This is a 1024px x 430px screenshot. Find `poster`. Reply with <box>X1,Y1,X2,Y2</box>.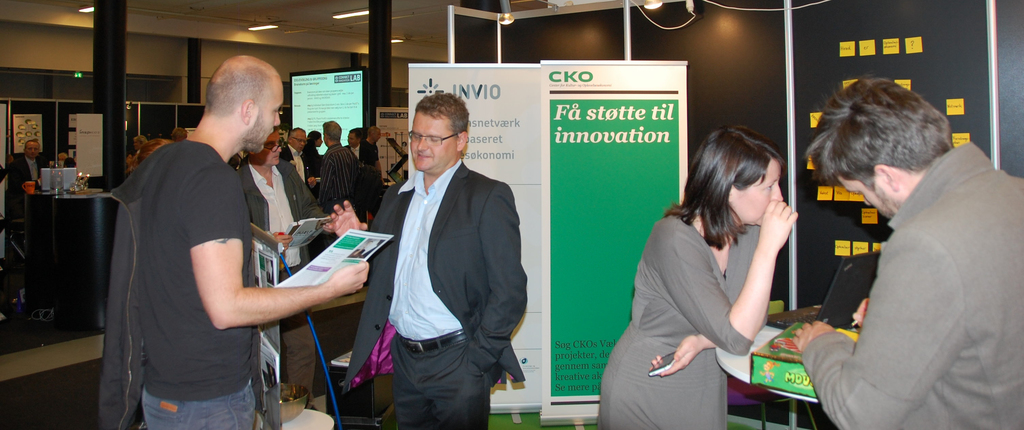
<box>536,65,691,420</box>.
